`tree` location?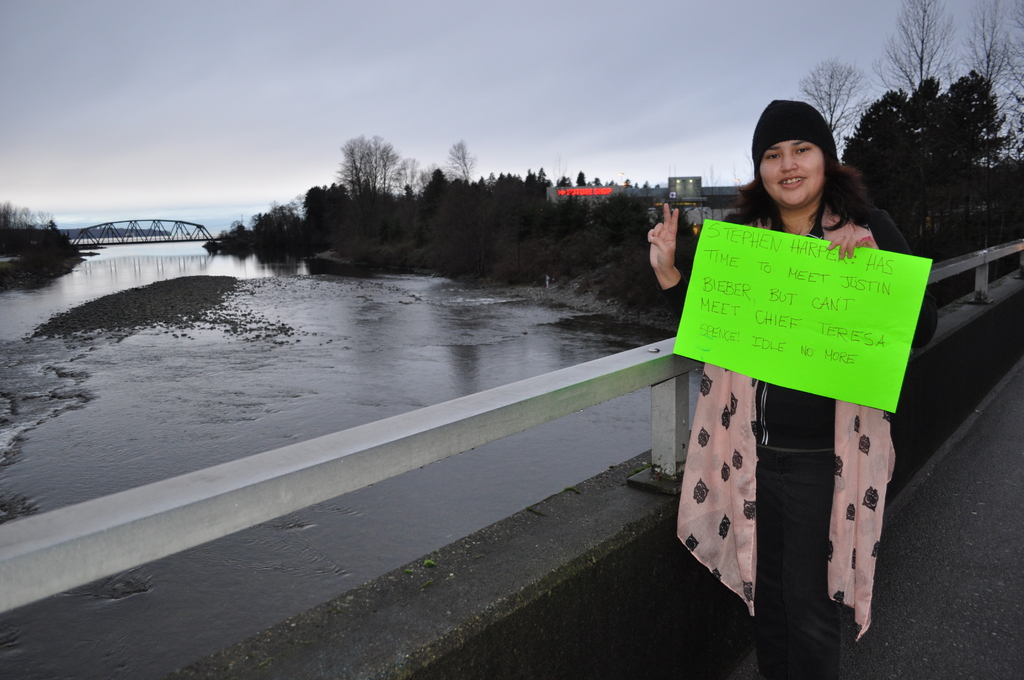
{"left": 528, "top": 168, "right": 548, "bottom": 214}
